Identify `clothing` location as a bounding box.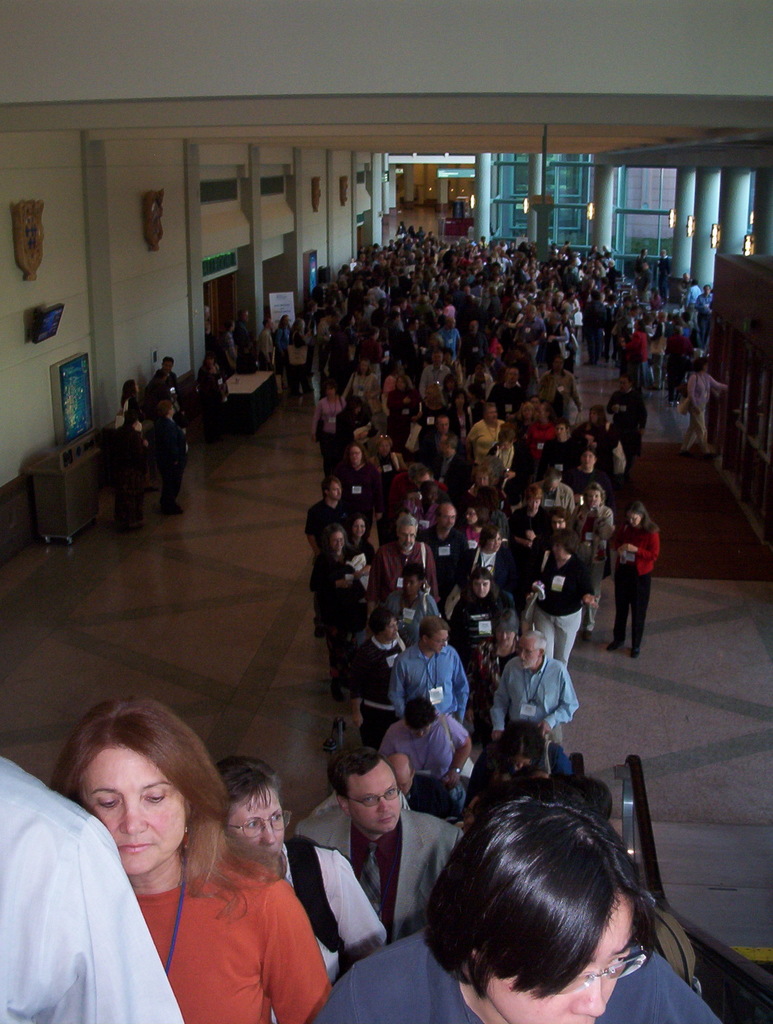
342, 625, 411, 747.
